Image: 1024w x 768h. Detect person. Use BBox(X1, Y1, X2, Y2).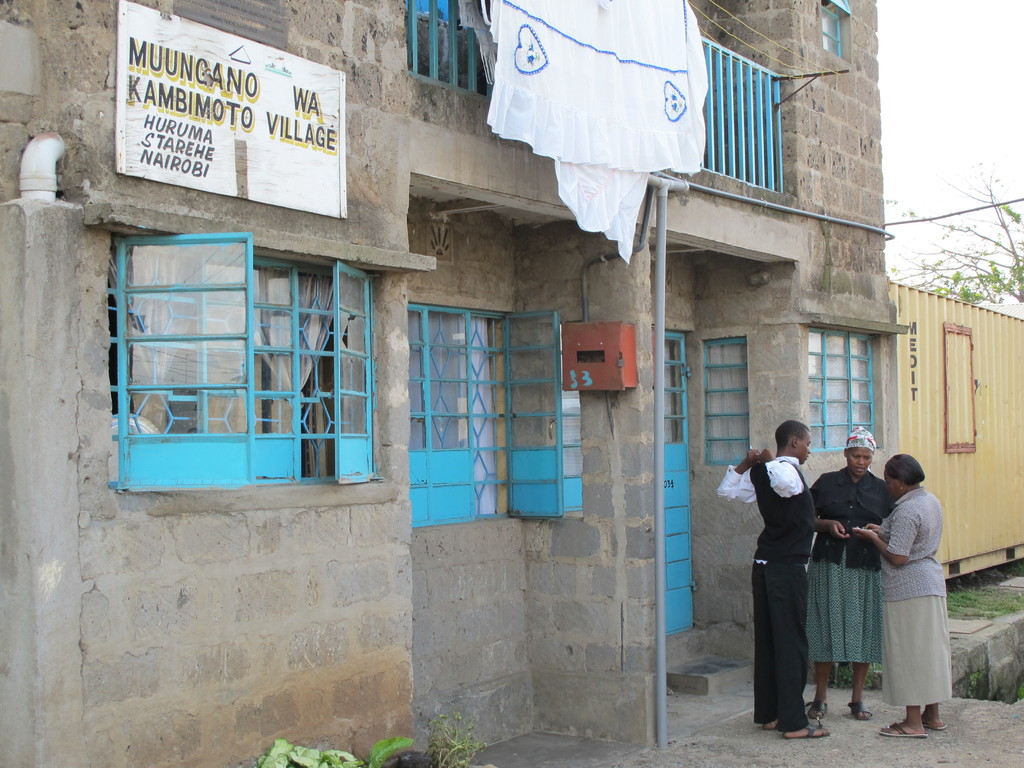
BBox(851, 447, 946, 743).
